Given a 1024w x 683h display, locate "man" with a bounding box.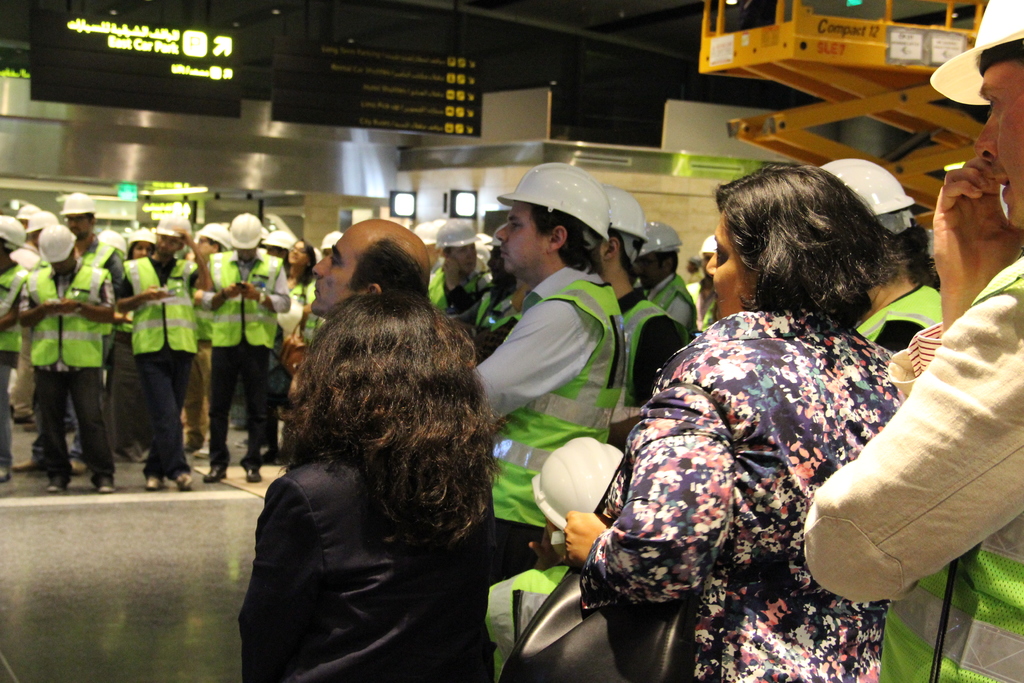
Located: 472/160/629/530.
